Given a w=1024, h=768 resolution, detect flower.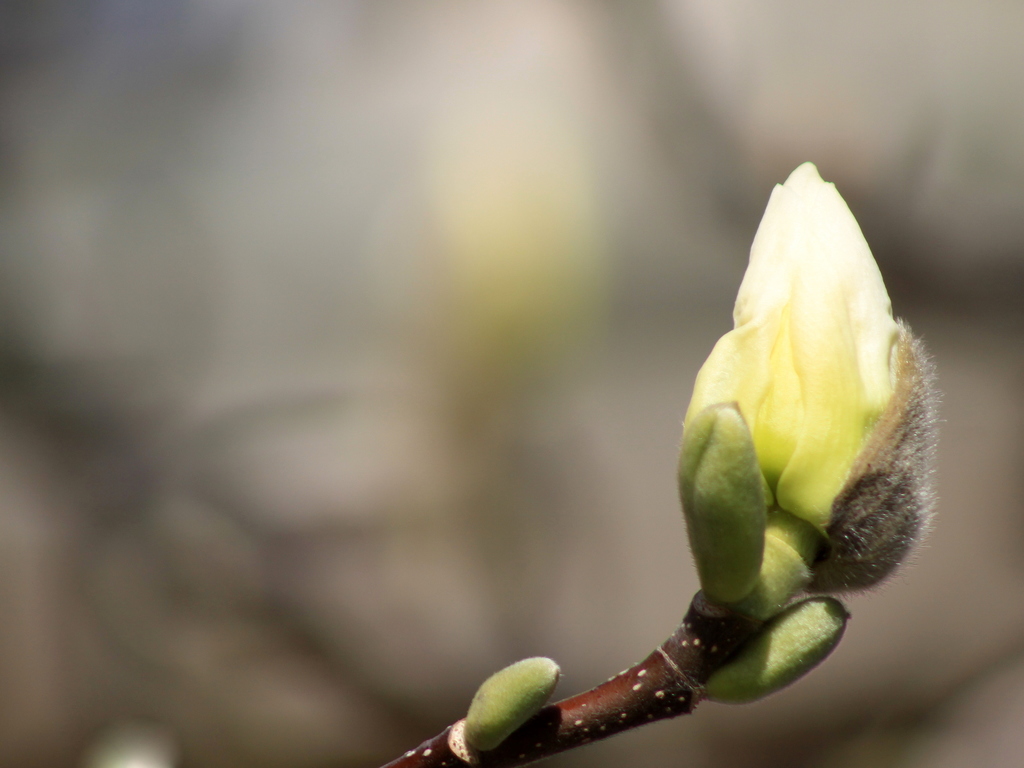
[672,162,940,592].
